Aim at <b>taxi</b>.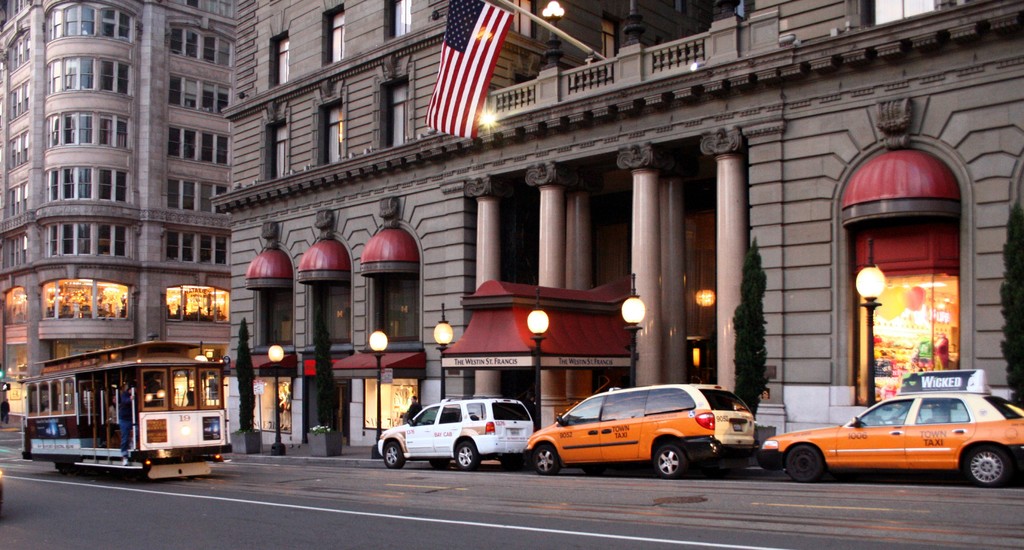
Aimed at (left=522, top=377, right=755, bottom=473).
